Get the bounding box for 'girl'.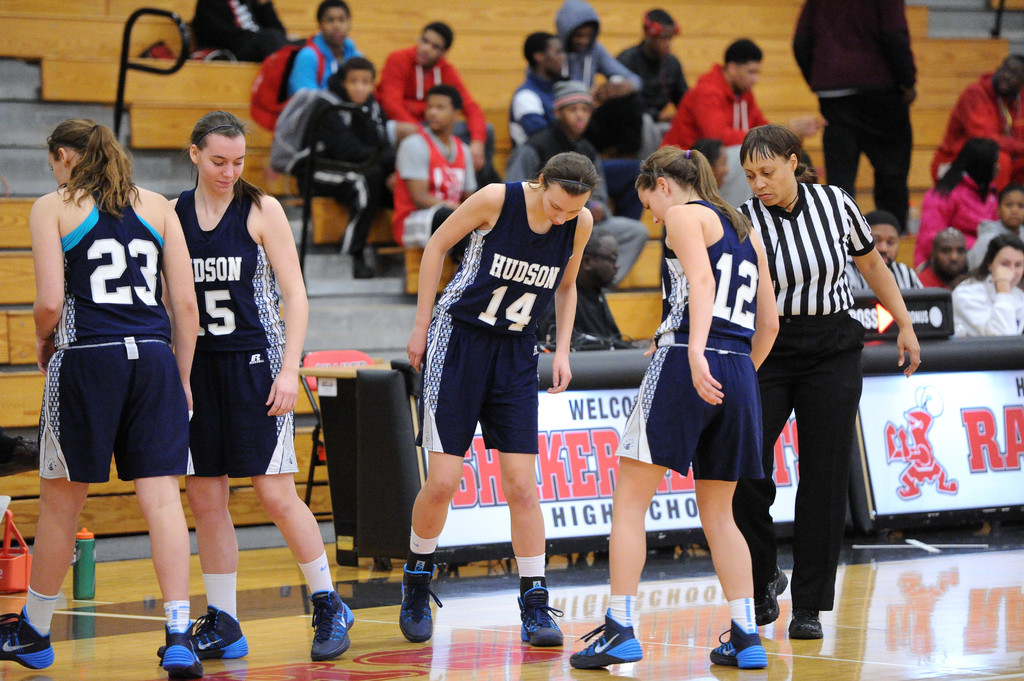
567,146,778,668.
